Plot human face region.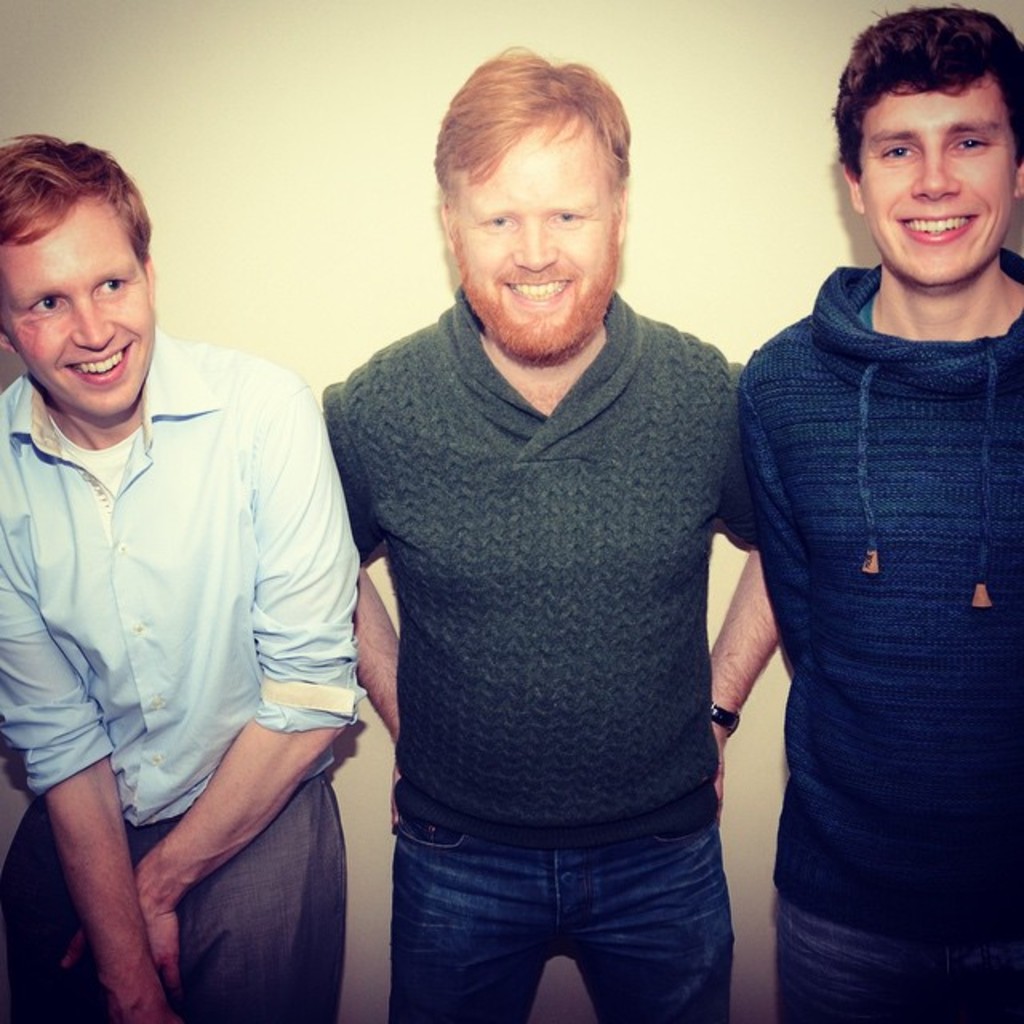
Plotted at crop(856, 77, 1021, 283).
